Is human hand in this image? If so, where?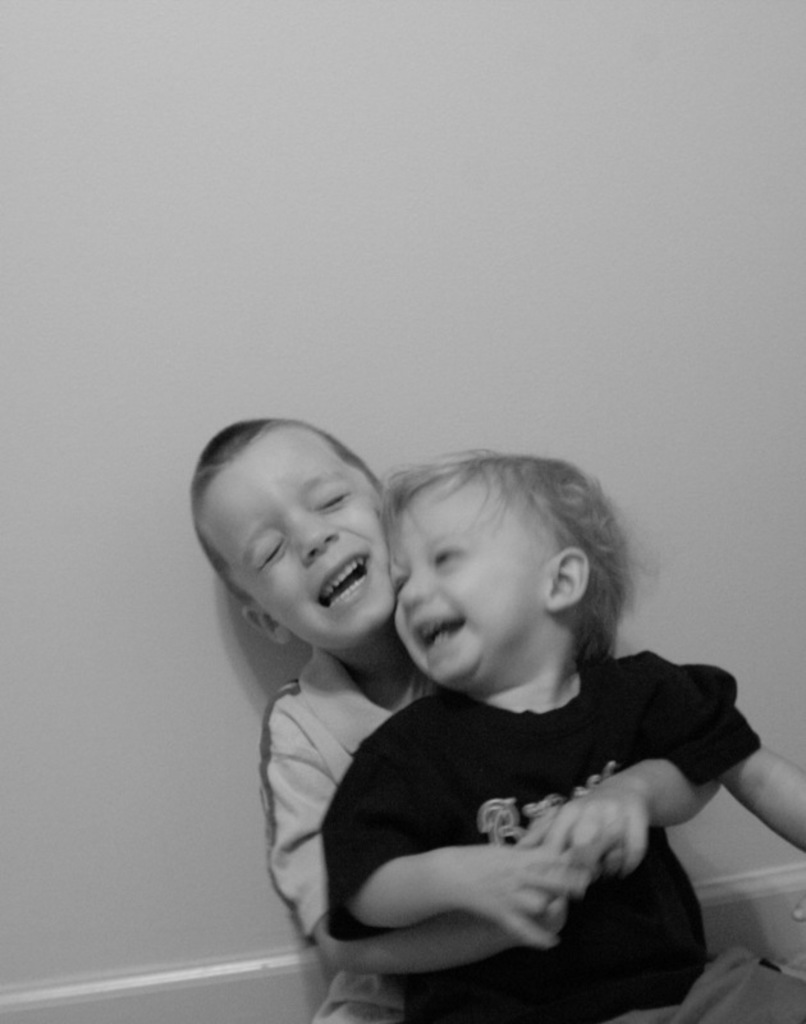
Yes, at box=[516, 781, 650, 876].
